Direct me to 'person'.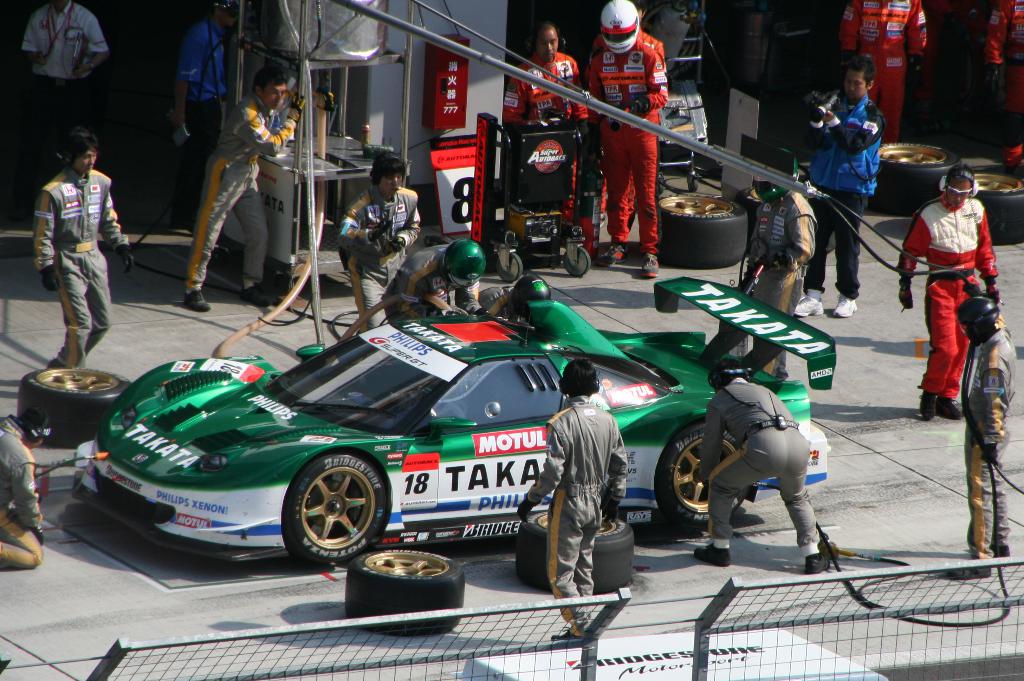
Direction: <bbox>742, 182, 819, 323</bbox>.
